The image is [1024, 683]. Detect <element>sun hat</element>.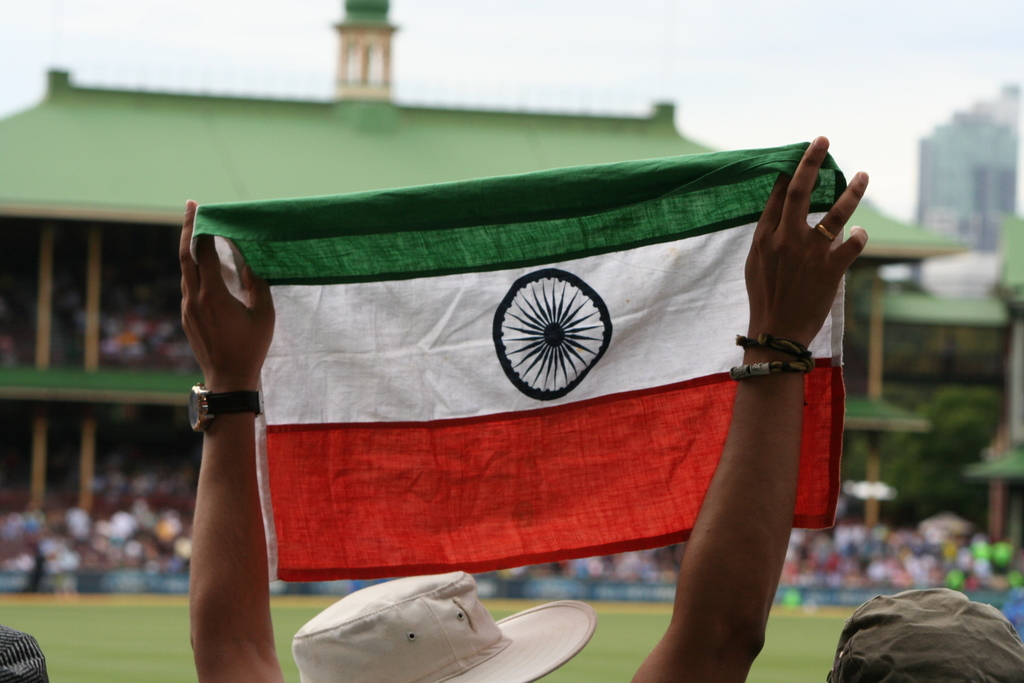
Detection: bbox=(282, 571, 591, 682).
